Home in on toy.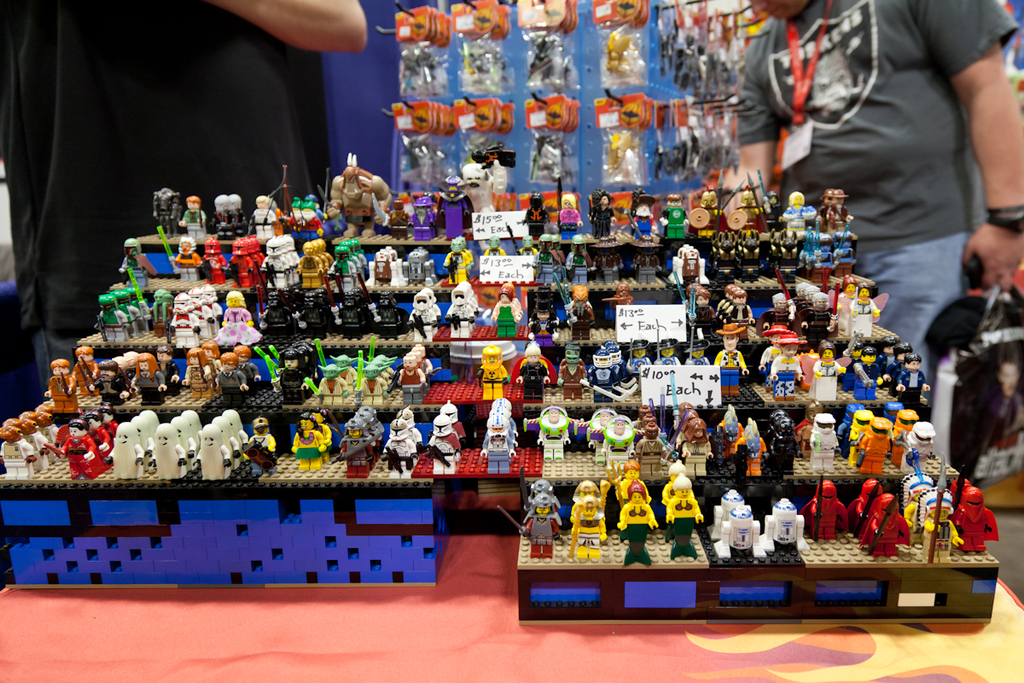
Homed in at bbox(717, 323, 751, 394).
